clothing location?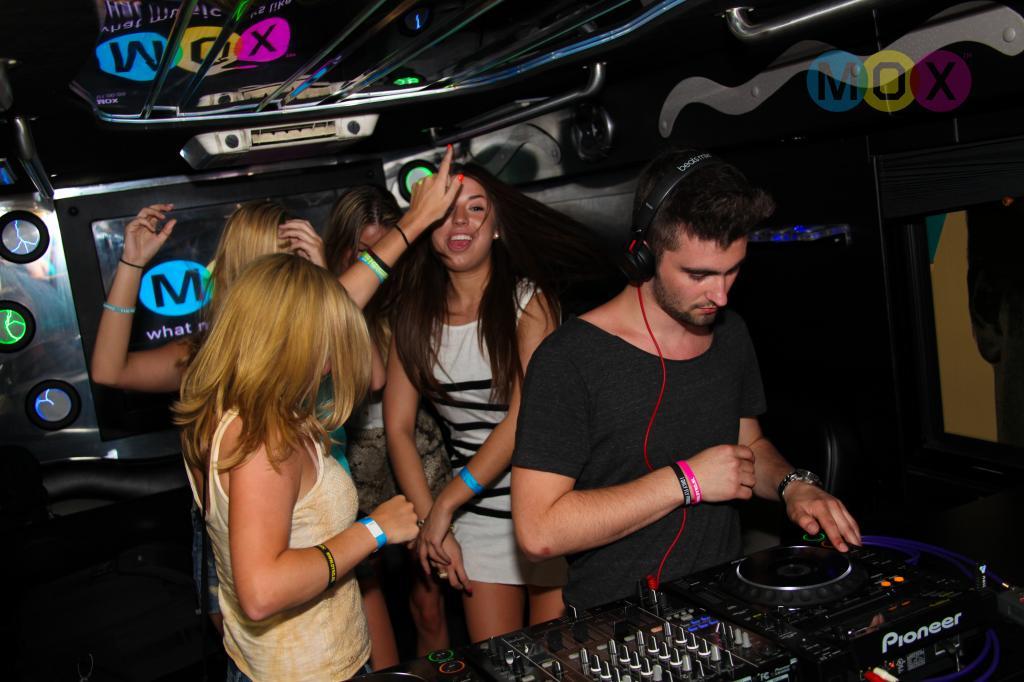
348:306:456:518
